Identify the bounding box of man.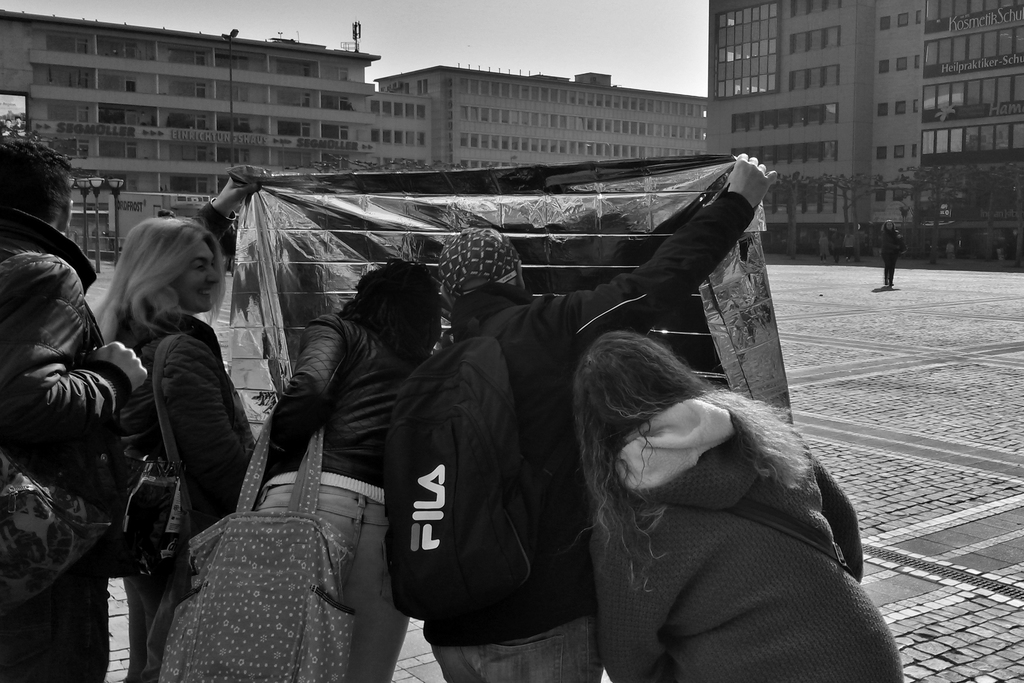
{"left": 0, "top": 140, "right": 147, "bottom": 682}.
